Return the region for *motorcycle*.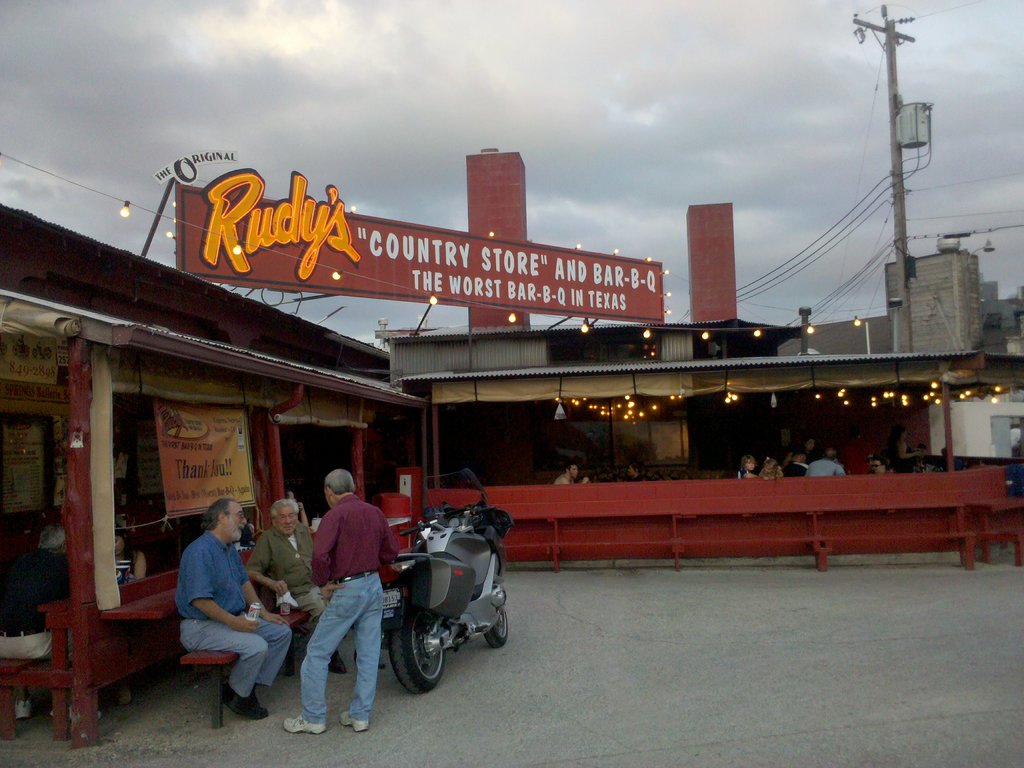
367/502/512/701.
